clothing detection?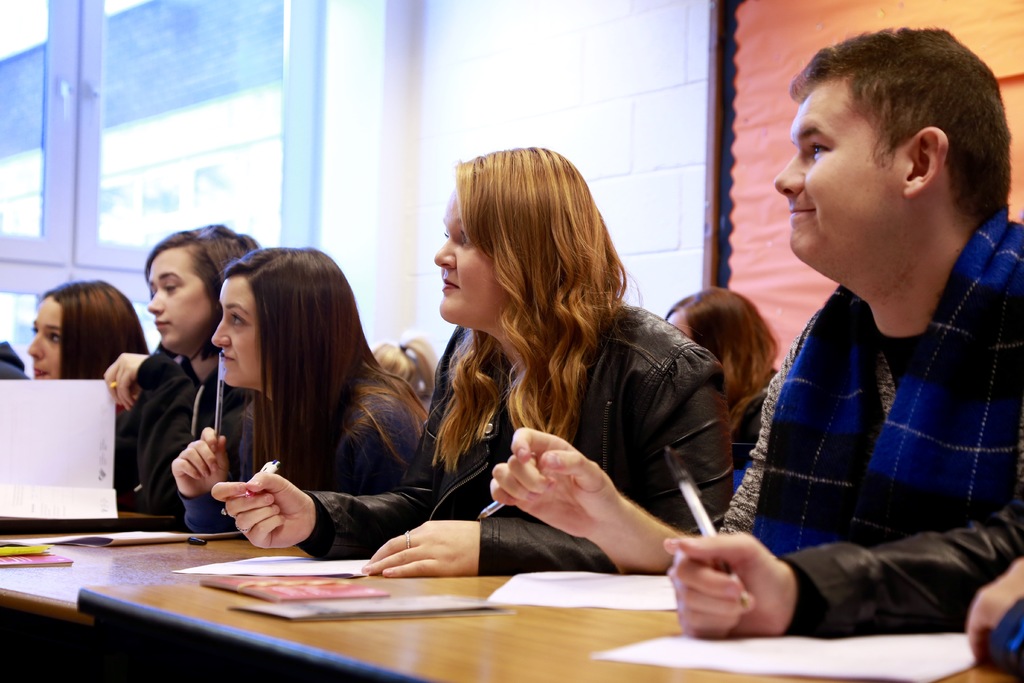
rect(183, 366, 420, 531)
